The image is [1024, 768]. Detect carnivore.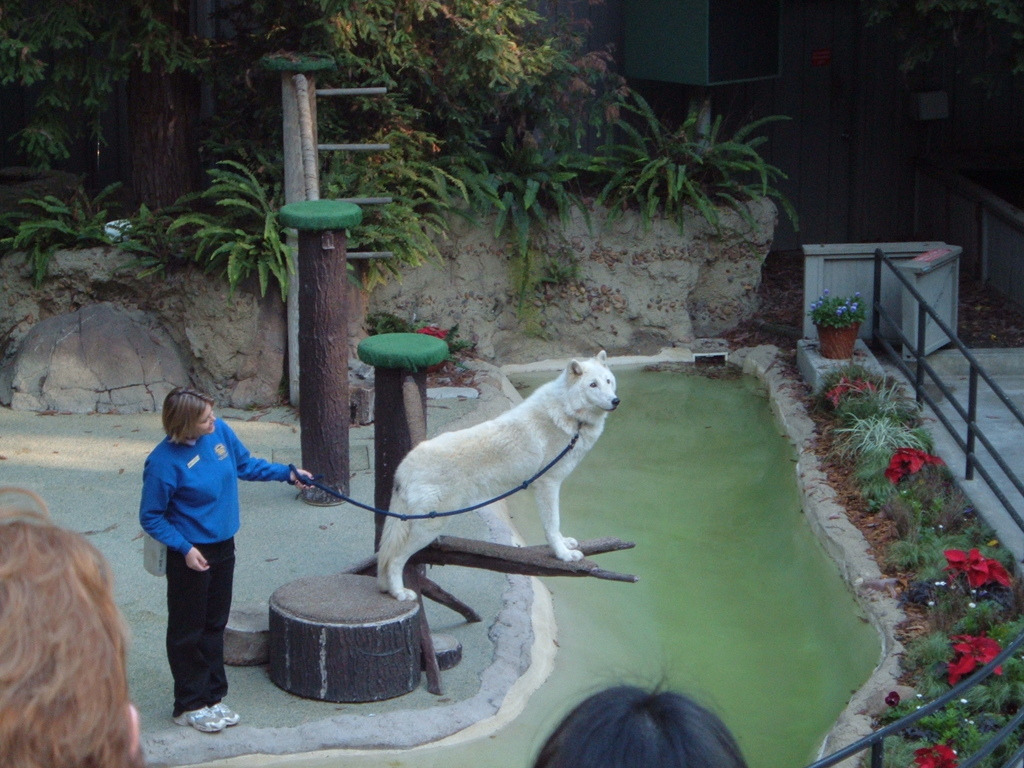
Detection: (380, 341, 608, 600).
